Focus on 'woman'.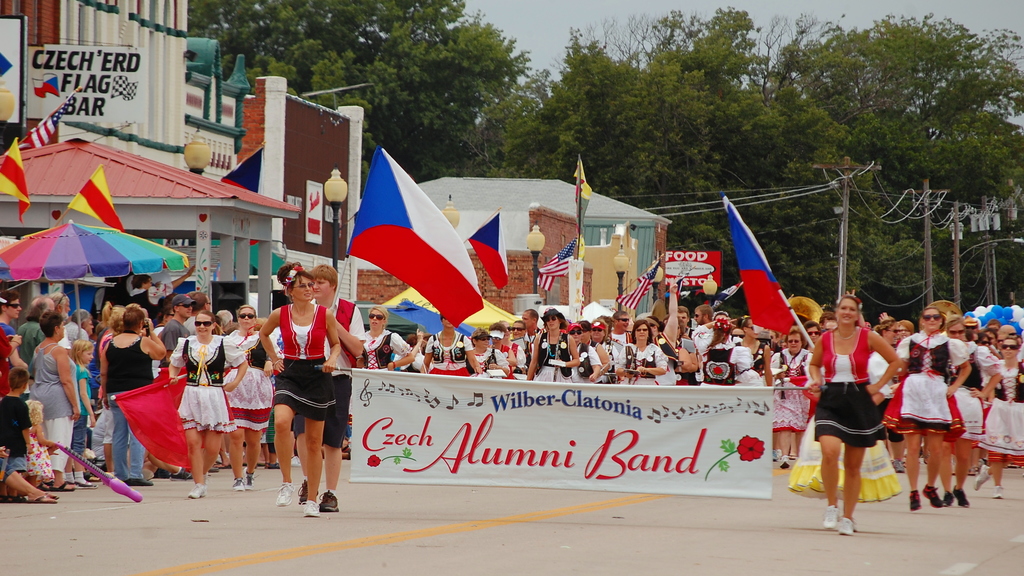
Focused at left=35, top=307, right=81, bottom=482.
